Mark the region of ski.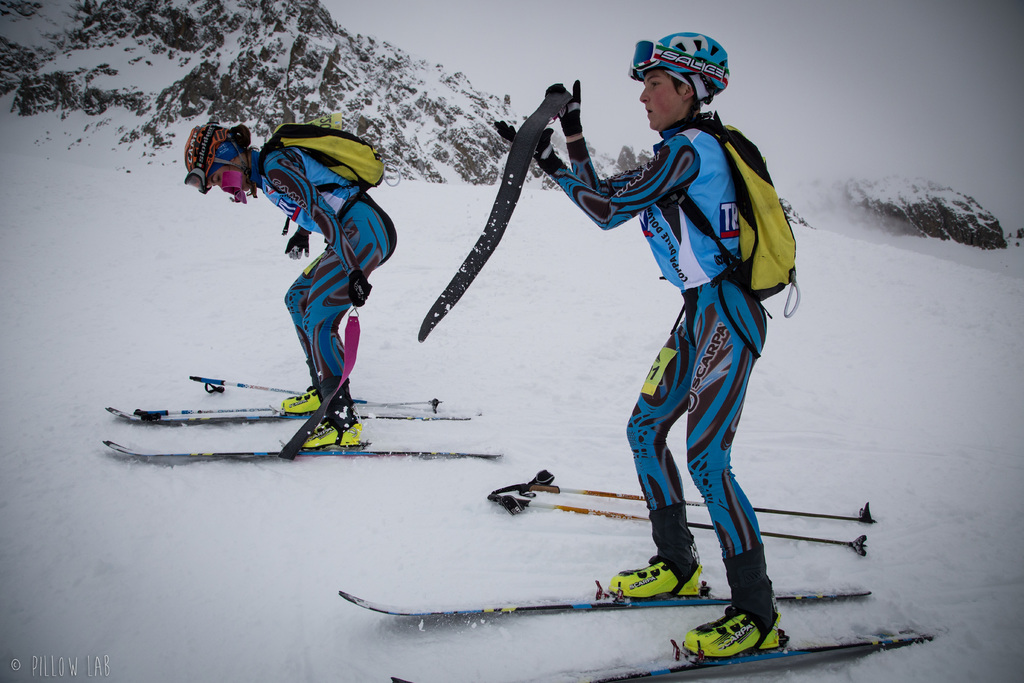
Region: l=326, t=571, r=871, b=628.
